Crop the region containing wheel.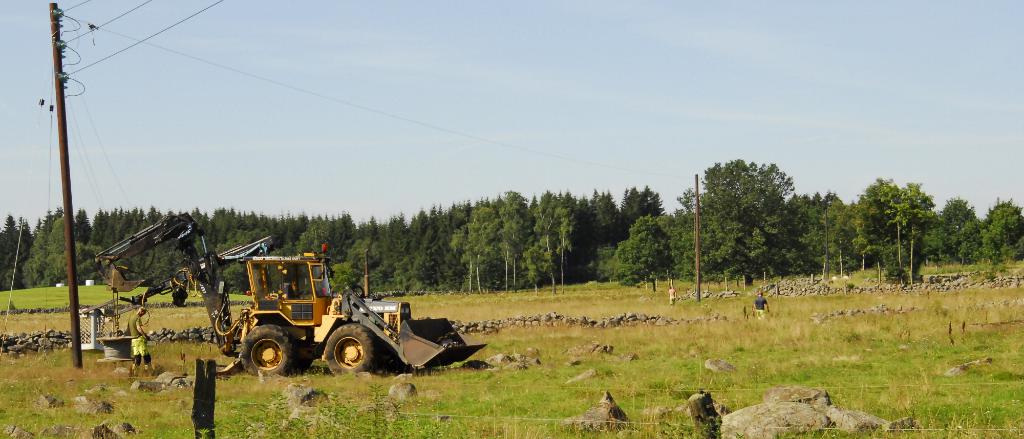
Crop region: {"left": 239, "top": 324, "right": 294, "bottom": 381}.
